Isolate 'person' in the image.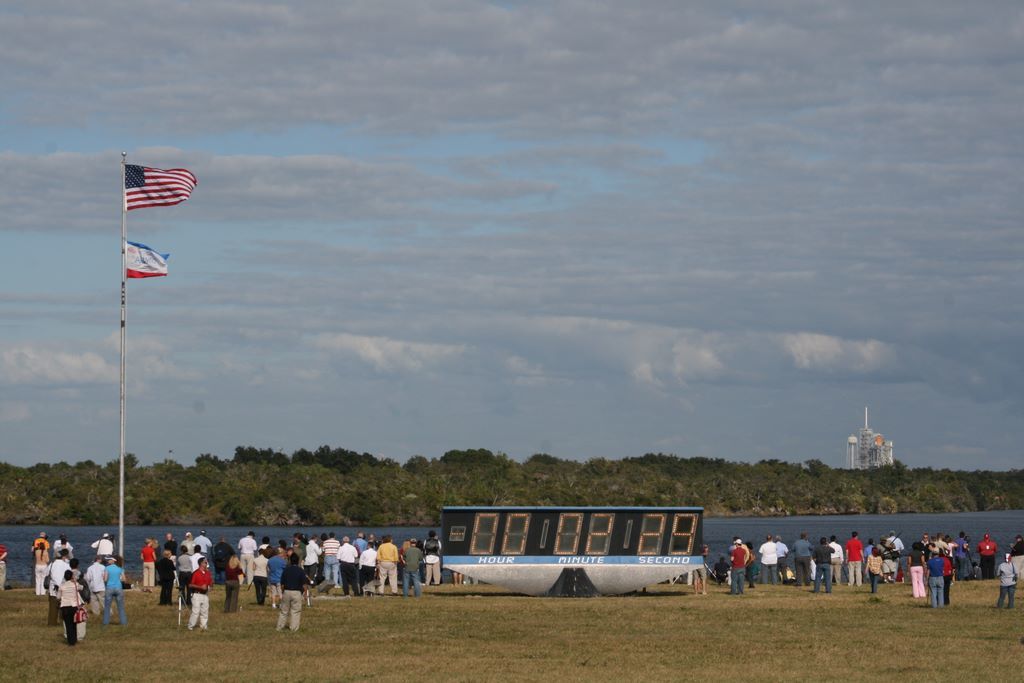
Isolated region: [left=178, top=548, right=191, bottom=598].
